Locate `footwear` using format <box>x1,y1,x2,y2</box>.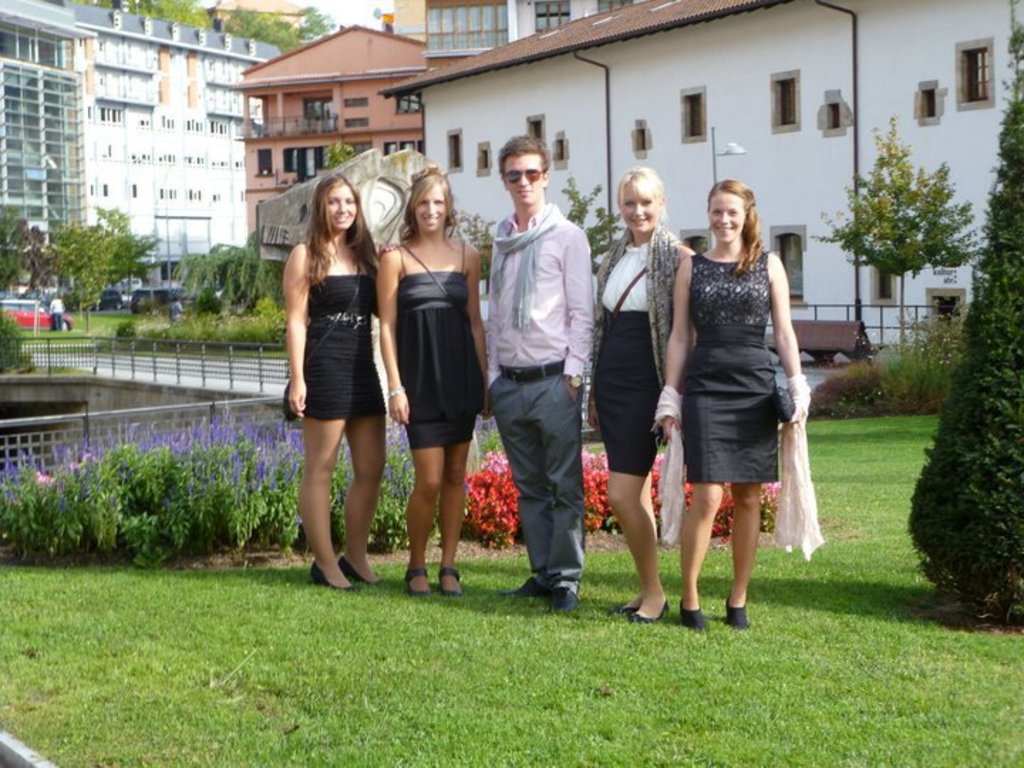
<box>727,593,748,627</box>.
